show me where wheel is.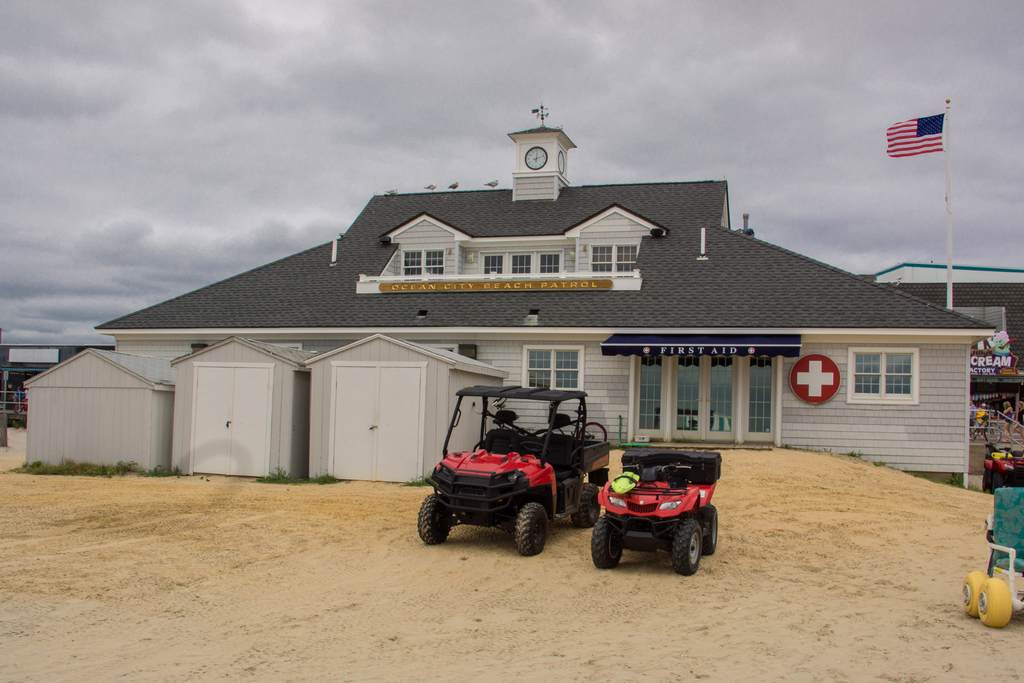
wheel is at [591, 518, 622, 569].
